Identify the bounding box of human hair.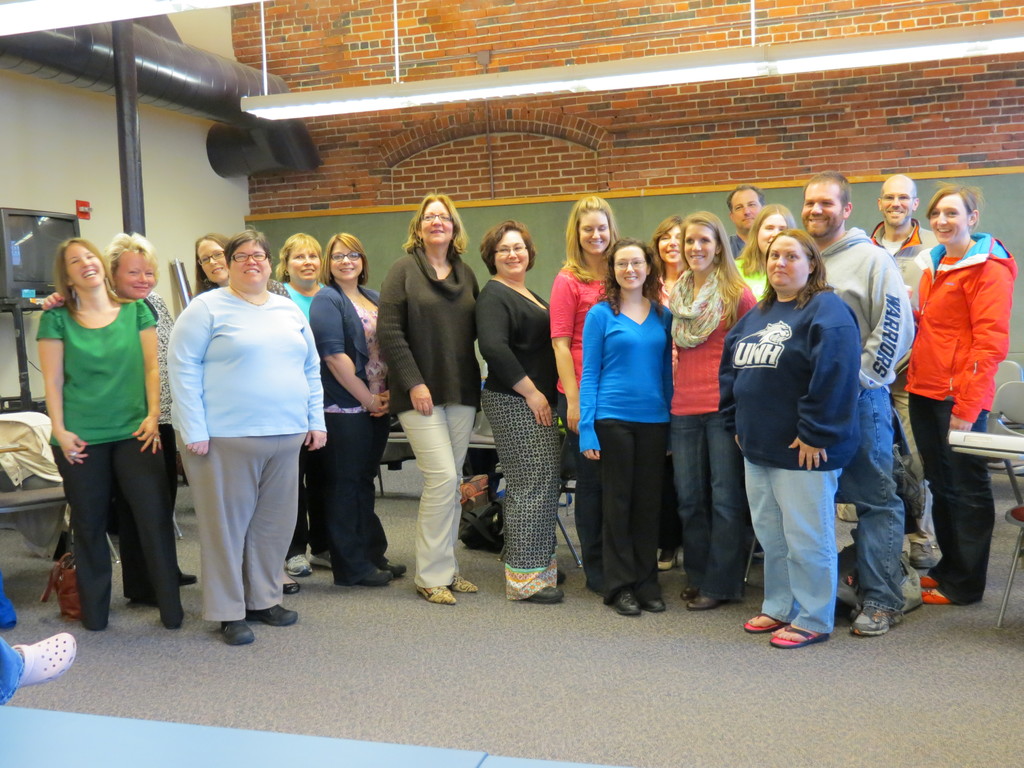
723:184:764:212.
